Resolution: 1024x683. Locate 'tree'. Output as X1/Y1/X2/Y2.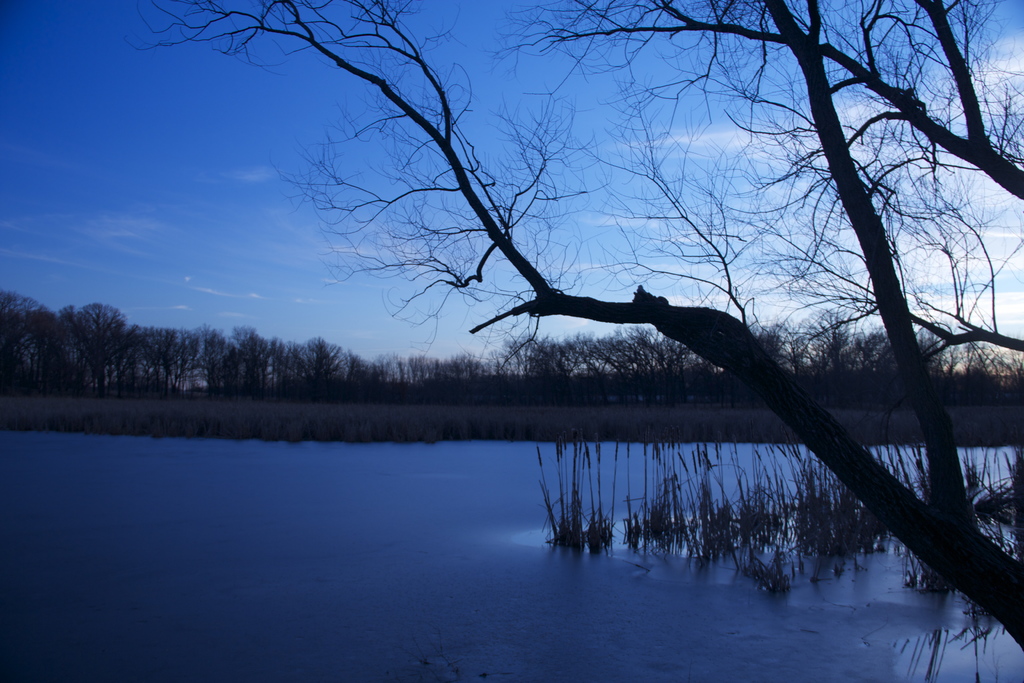
491/335/600/393.
